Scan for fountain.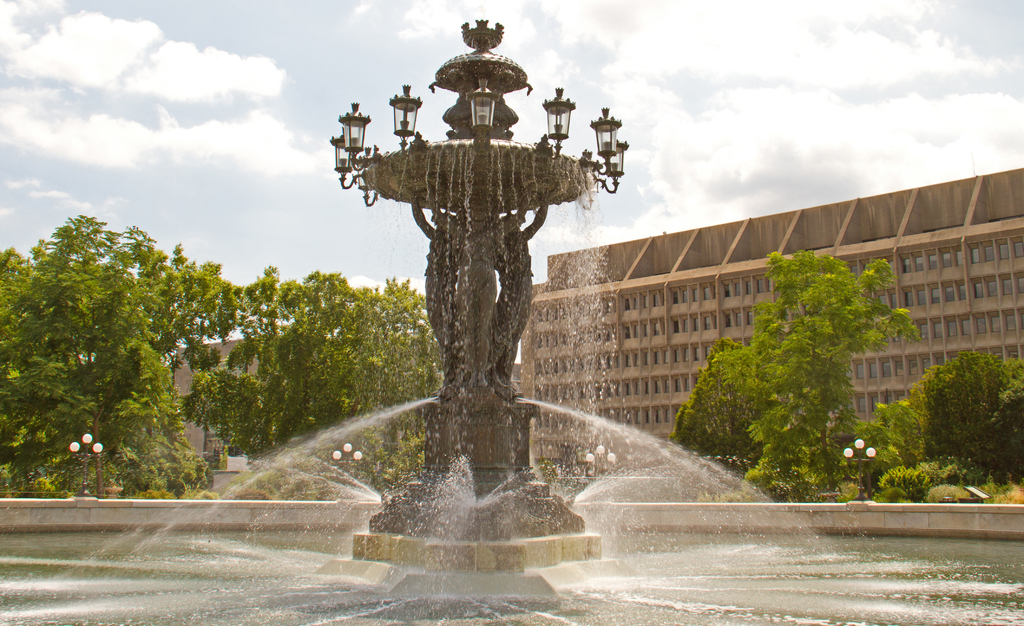
Scan result: box=[1, 19, 1023, 625].
